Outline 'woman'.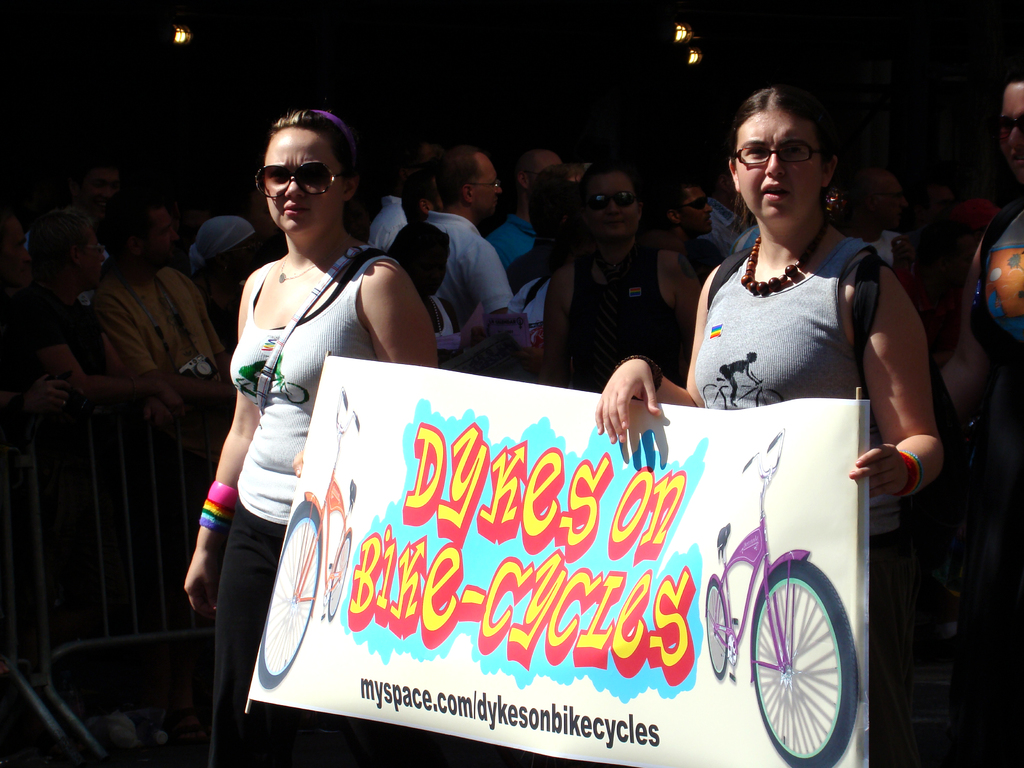
Outline: rect(595, 82, 943, 767).
